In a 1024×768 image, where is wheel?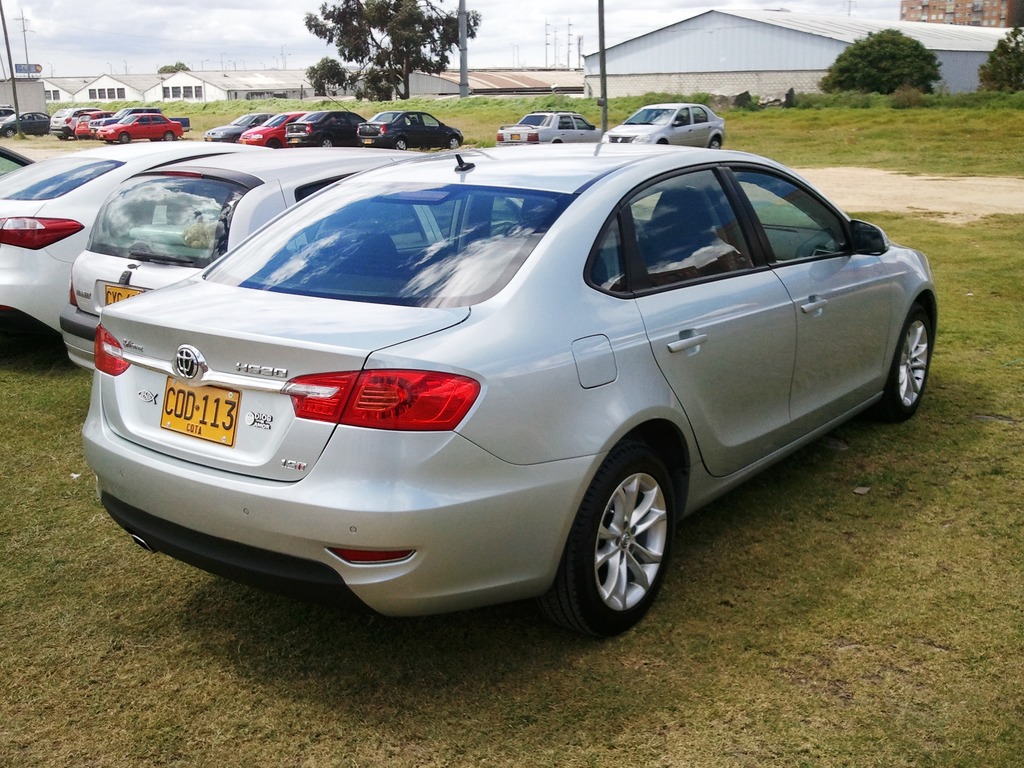
pyautogui.locateOnScreen(564, 451, 678, 643).
